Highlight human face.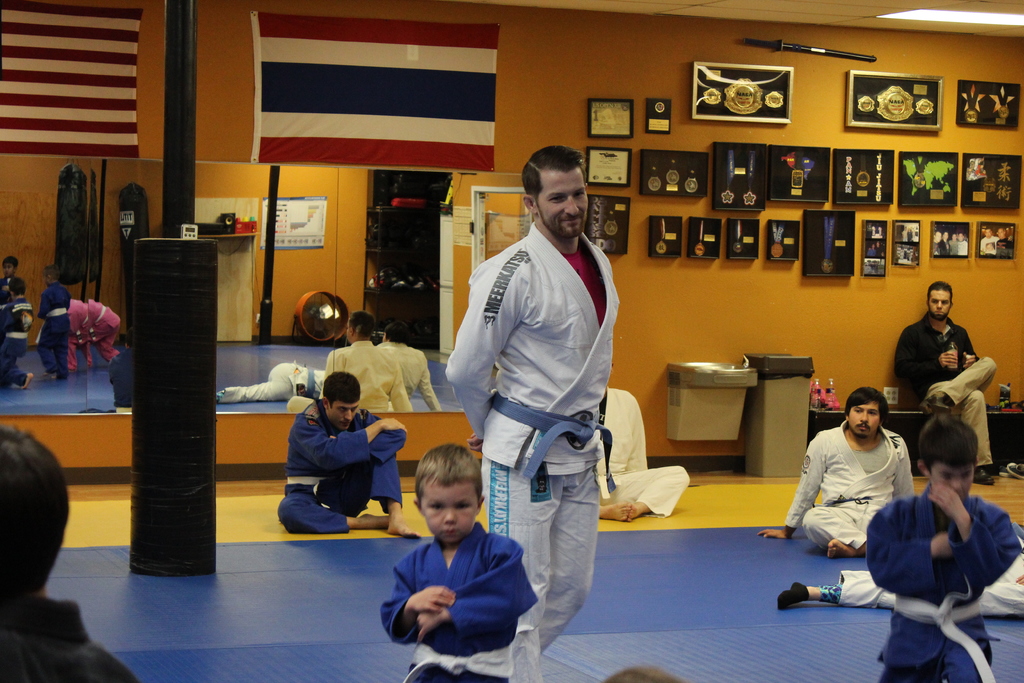
Highlighted region: 417/478/479/547.
